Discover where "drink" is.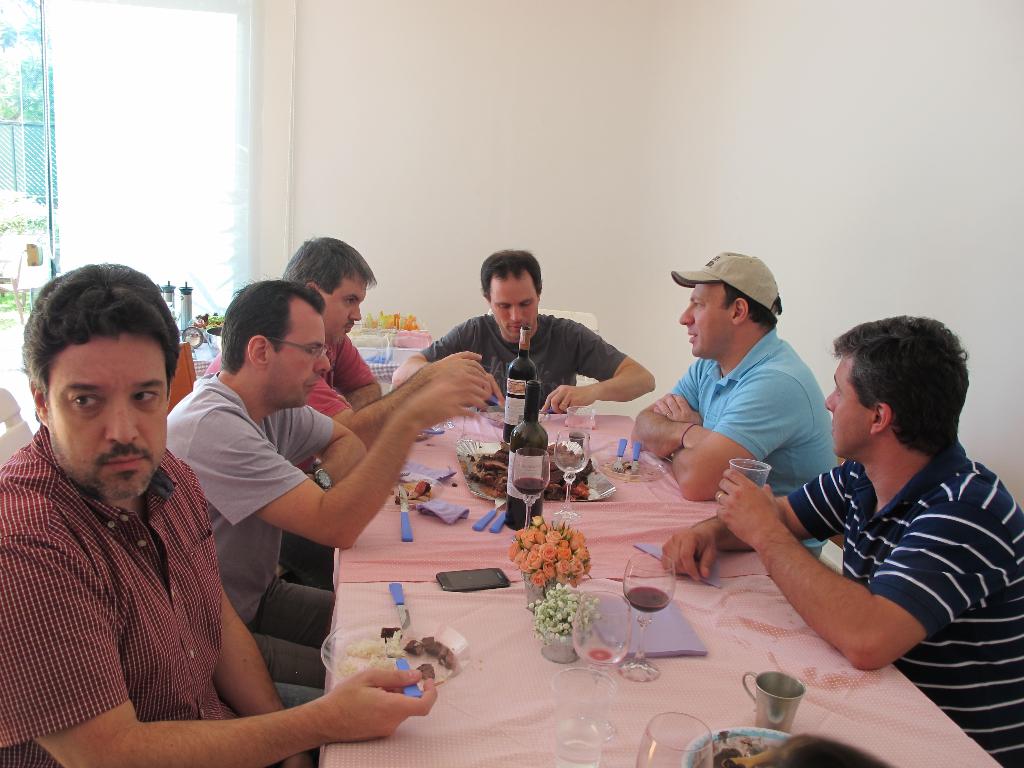
Discovered at l=625, t=556, r=678, b=675.
